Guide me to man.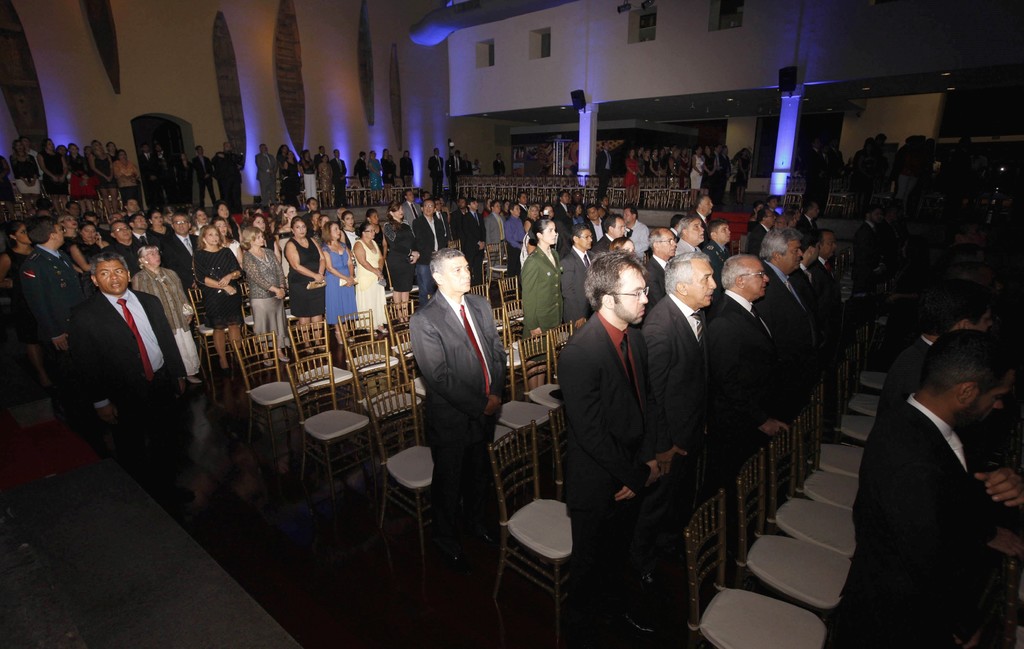
Guidance: l=410, t=198, r=450, b=308.
